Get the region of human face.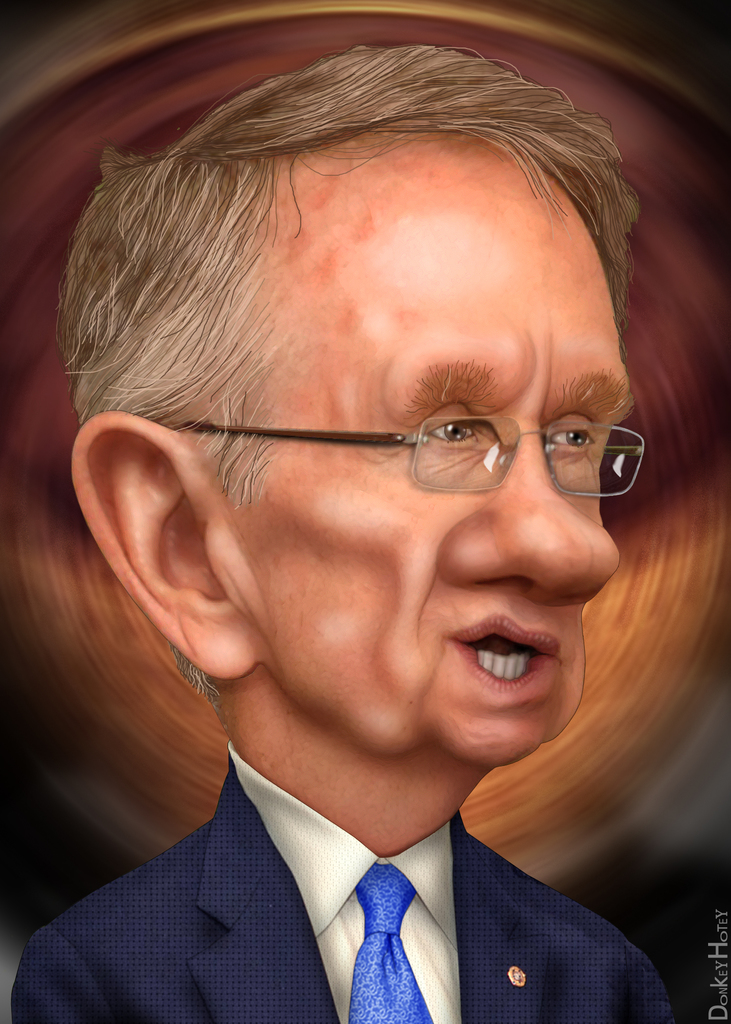
200/132/636/771.
